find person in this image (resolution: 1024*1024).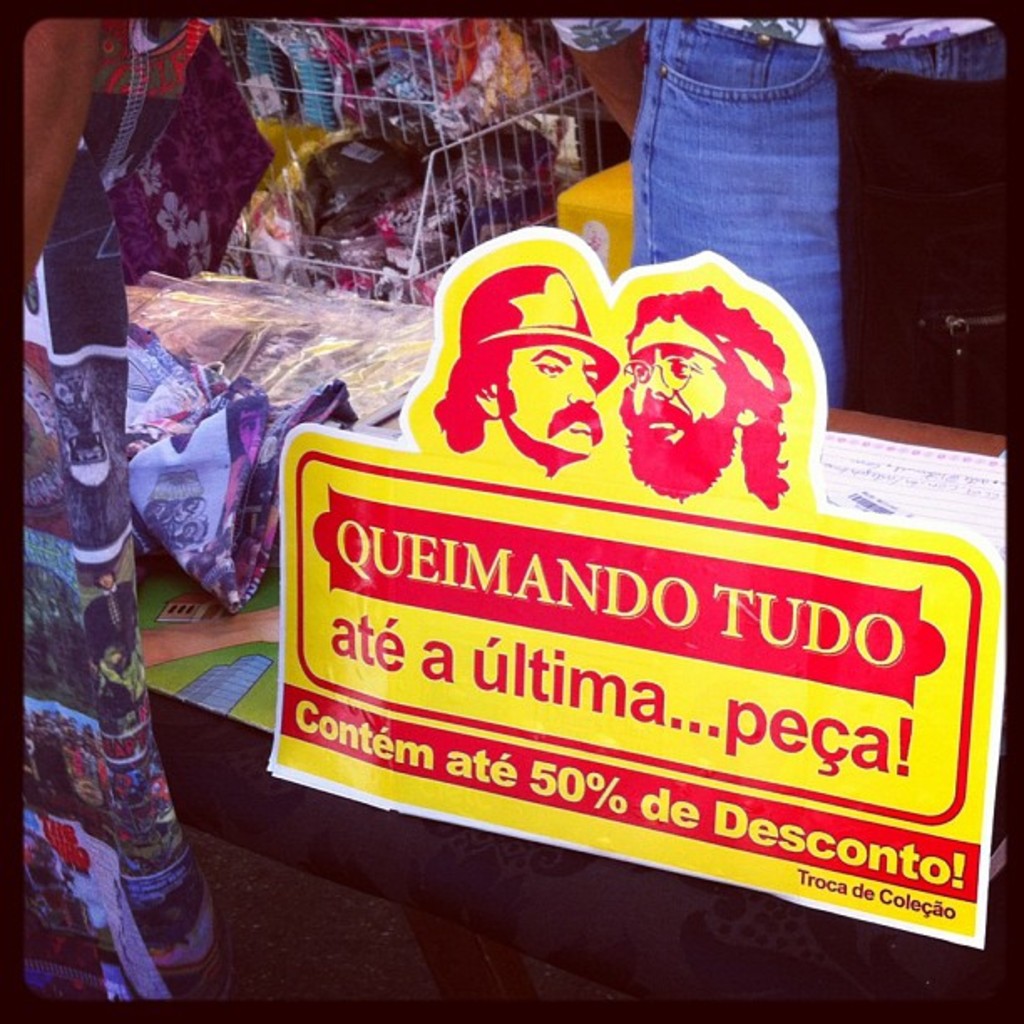
x1=616 y1=279 x2=793 y2=515.
